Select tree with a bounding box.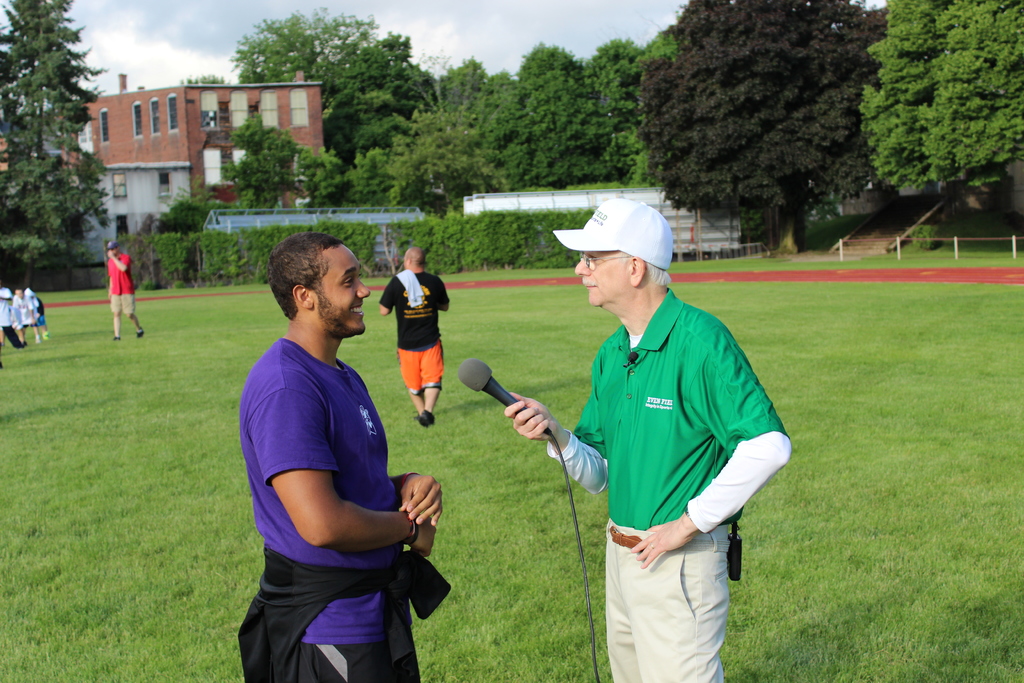
l=6, t=0, r=92, b=289.
